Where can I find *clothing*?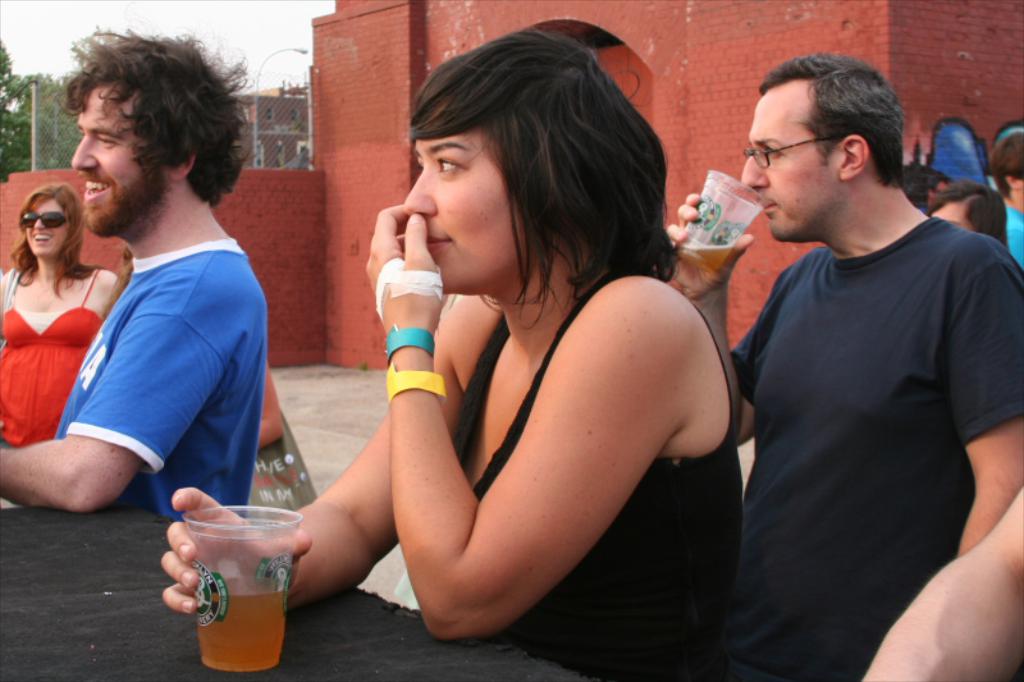
You can find it at (x1=0, y1=266, x2=99, y2=449).
